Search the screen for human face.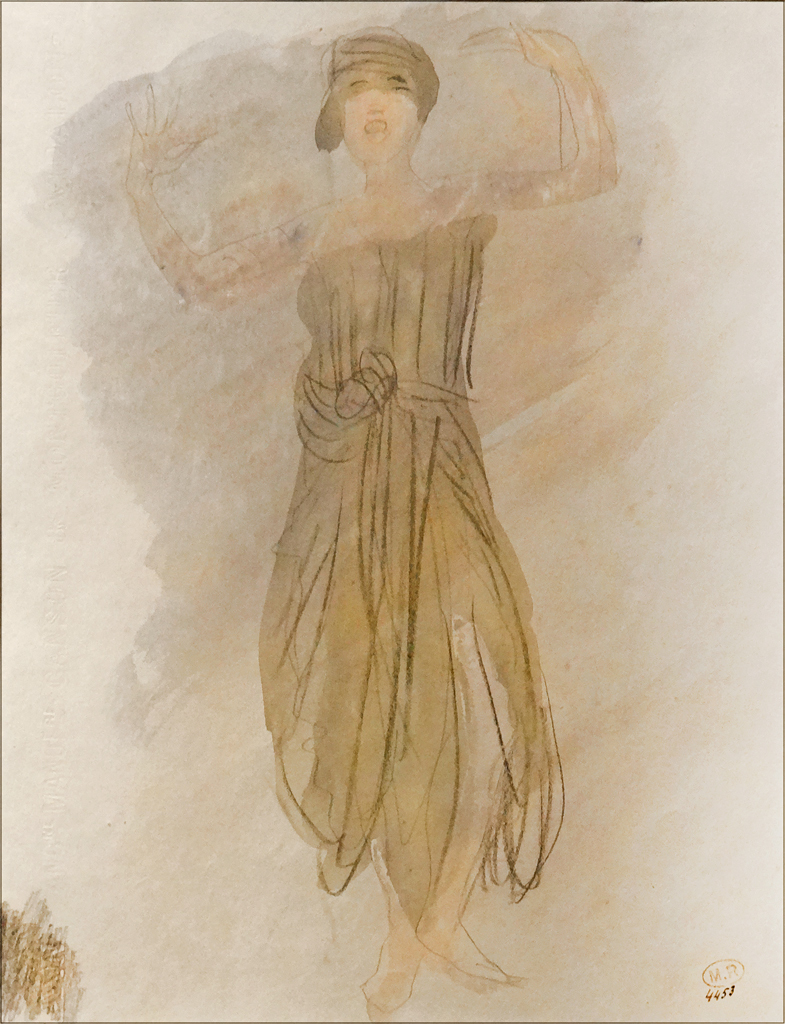
Found at rect(342, 86, 420, 166).
